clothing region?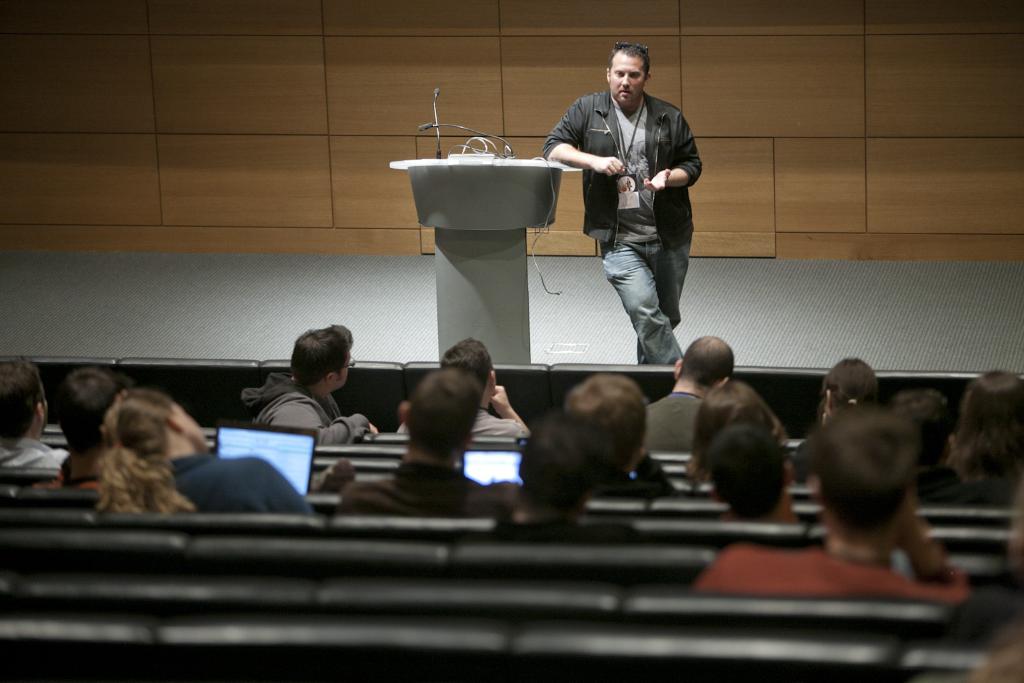
rect(0, 436, 69, 470)
